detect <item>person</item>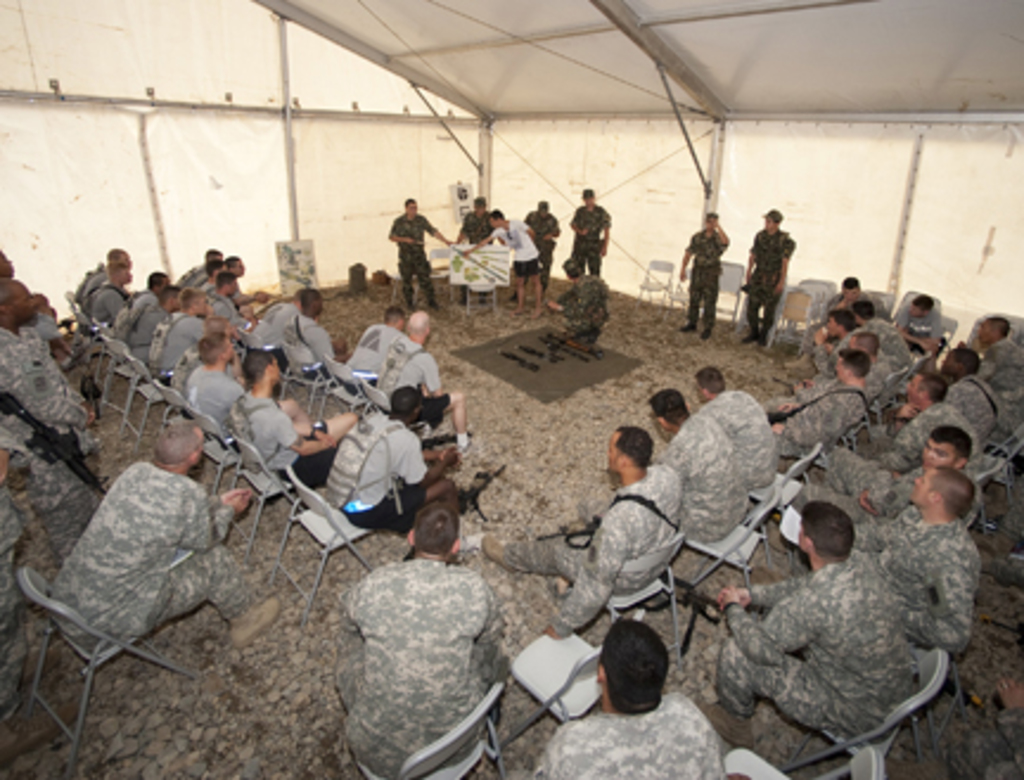
BBox(382, 197, 448, 311)
